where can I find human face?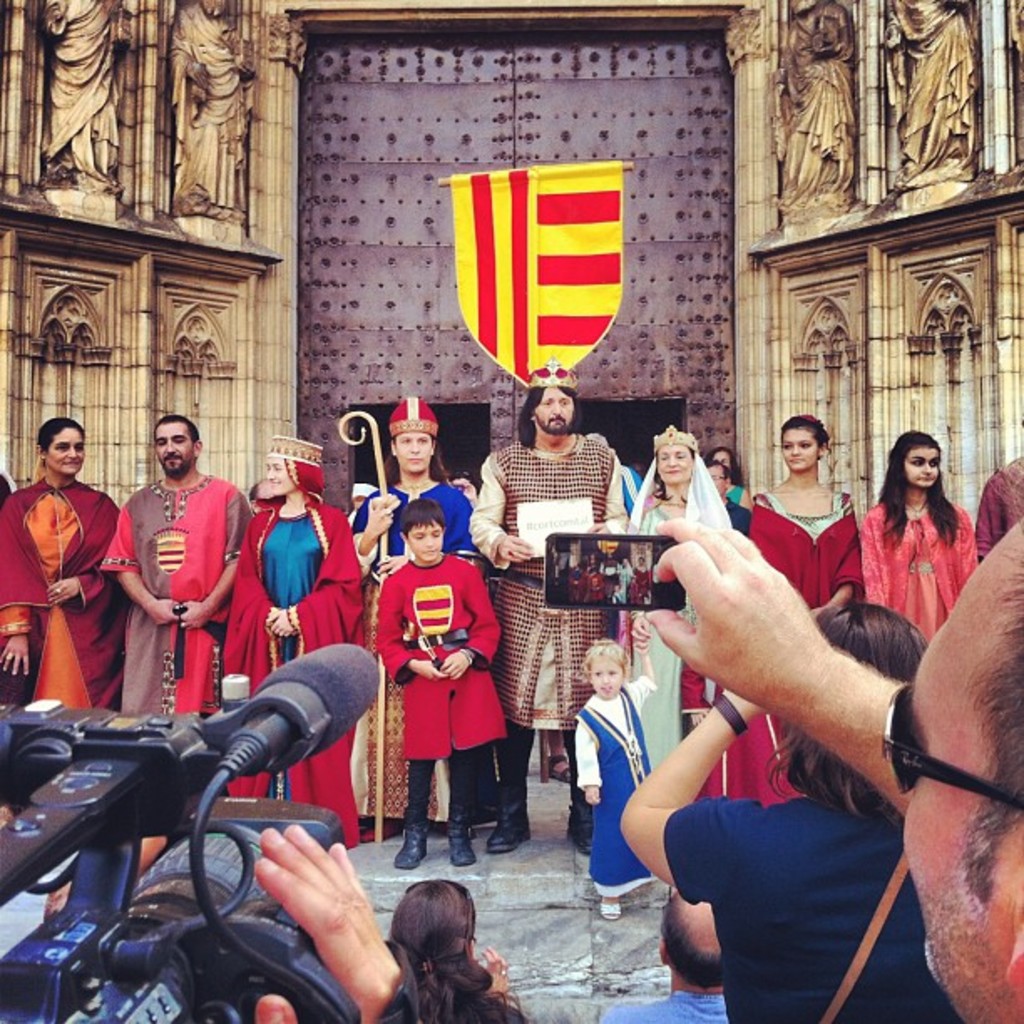
You can find it at [left=539, top=393, right=574, bottom=428].
